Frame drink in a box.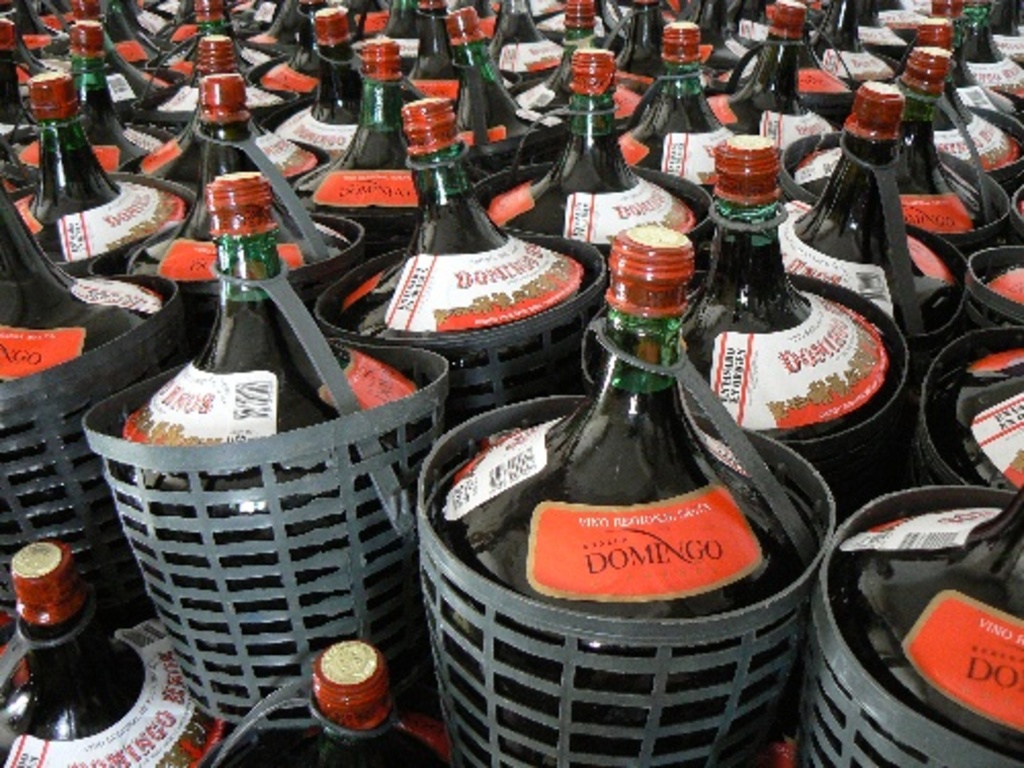
[977, 254, 1022, 307].
